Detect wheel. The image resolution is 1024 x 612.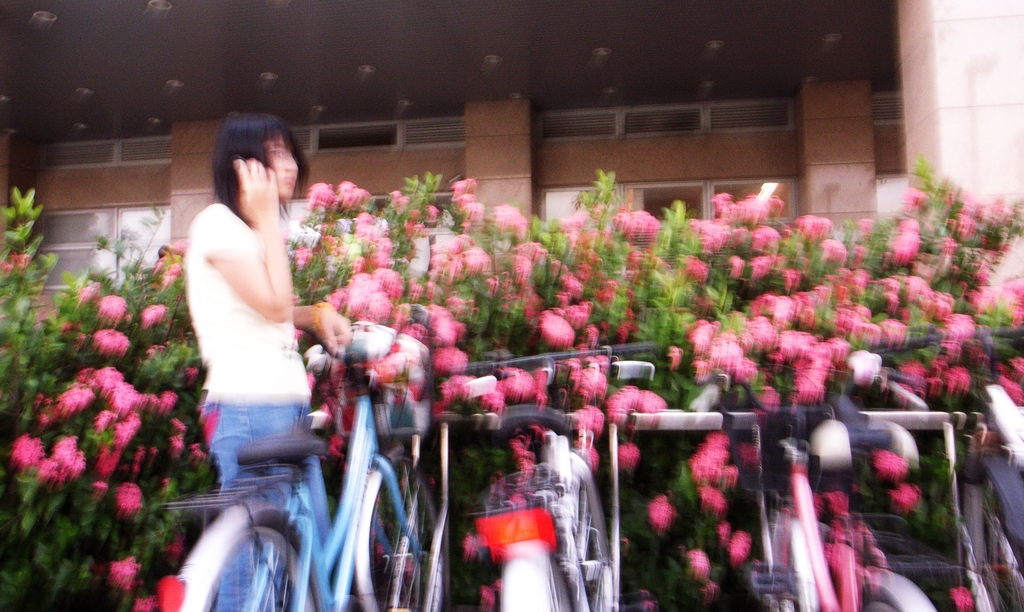
365 459 454 611.
